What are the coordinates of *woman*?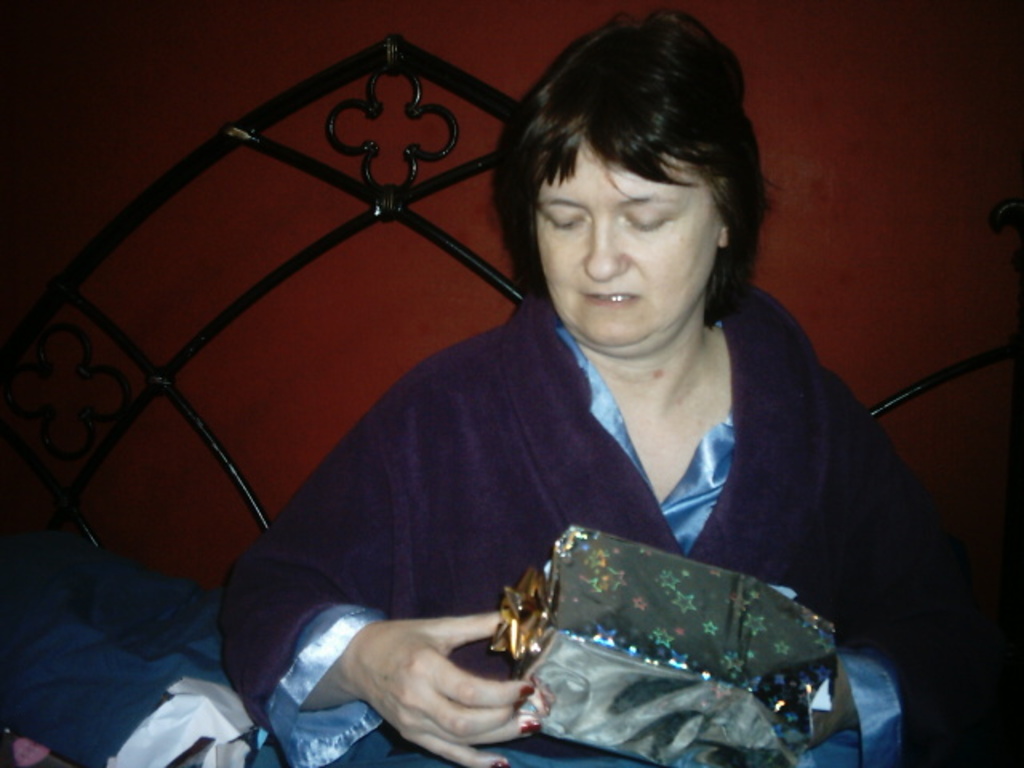
229,43,941,767.
